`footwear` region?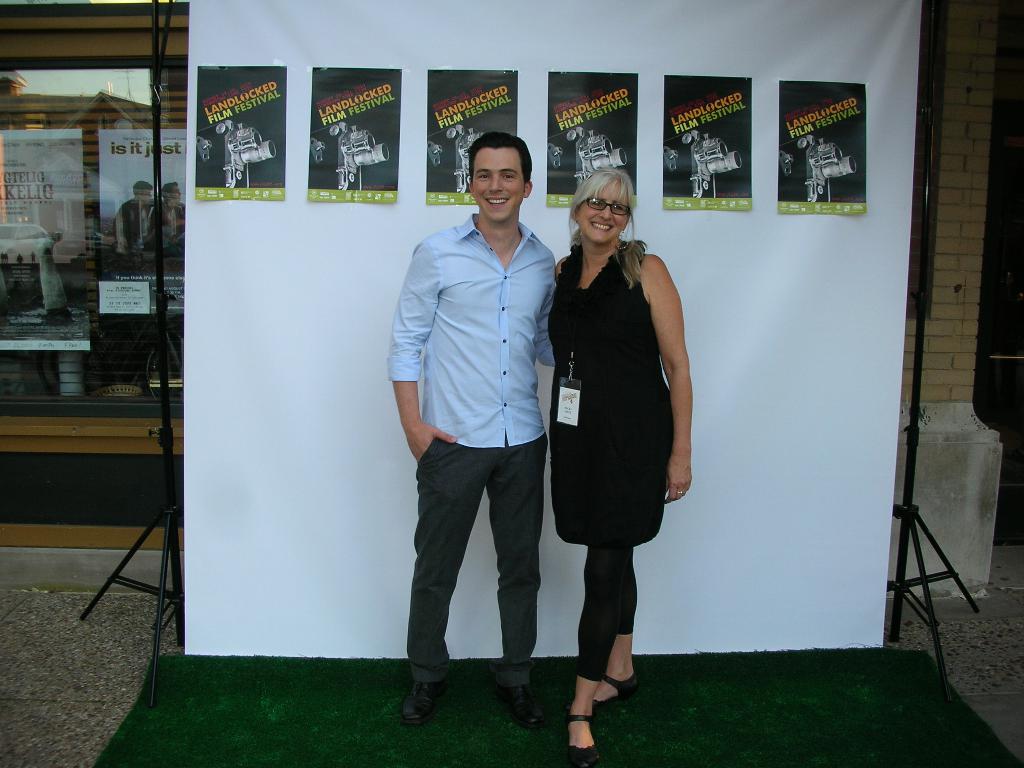
500, 684, 551, 730
